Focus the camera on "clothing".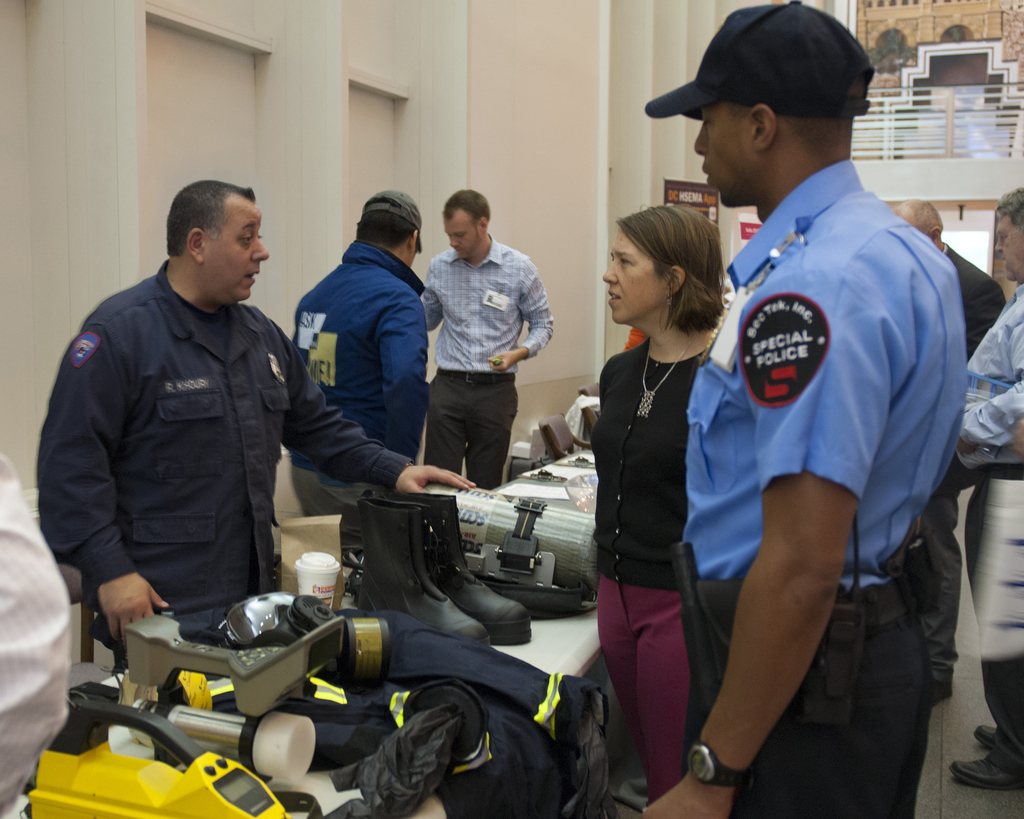
Focus region: {"left": 590, "top": 332, "right": 710, "bottom": 797}.
